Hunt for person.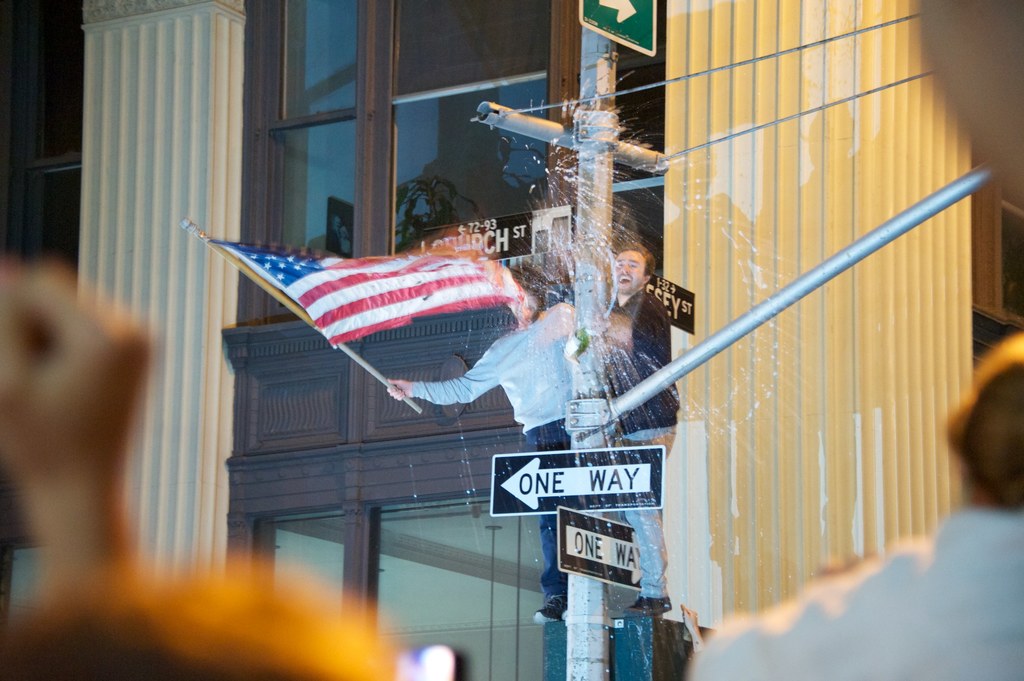
Hunted down at x1=681, y1=336, x2=1023, y2=680.
